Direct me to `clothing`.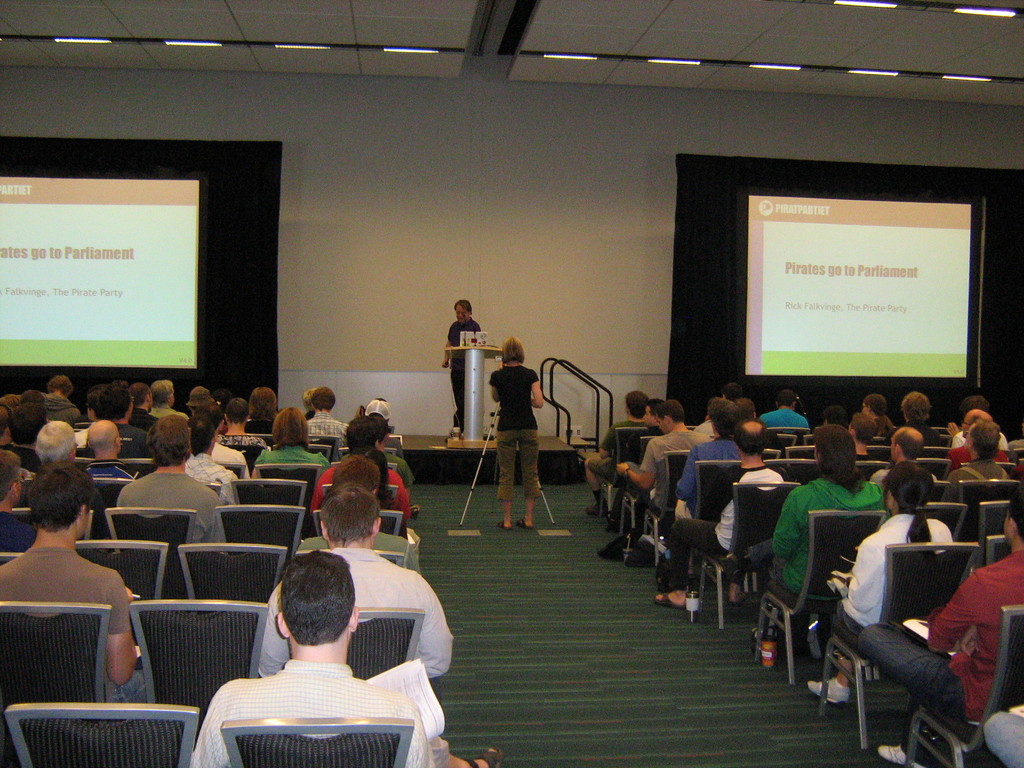
Direction: box=[312, 463, 408, 513].
